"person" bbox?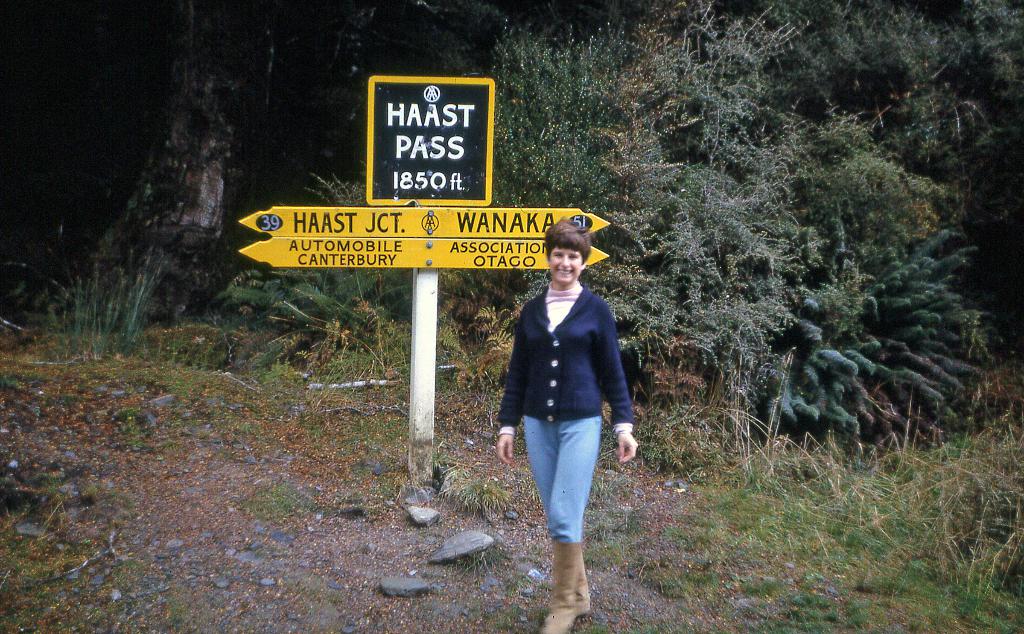
504:207:645:612
